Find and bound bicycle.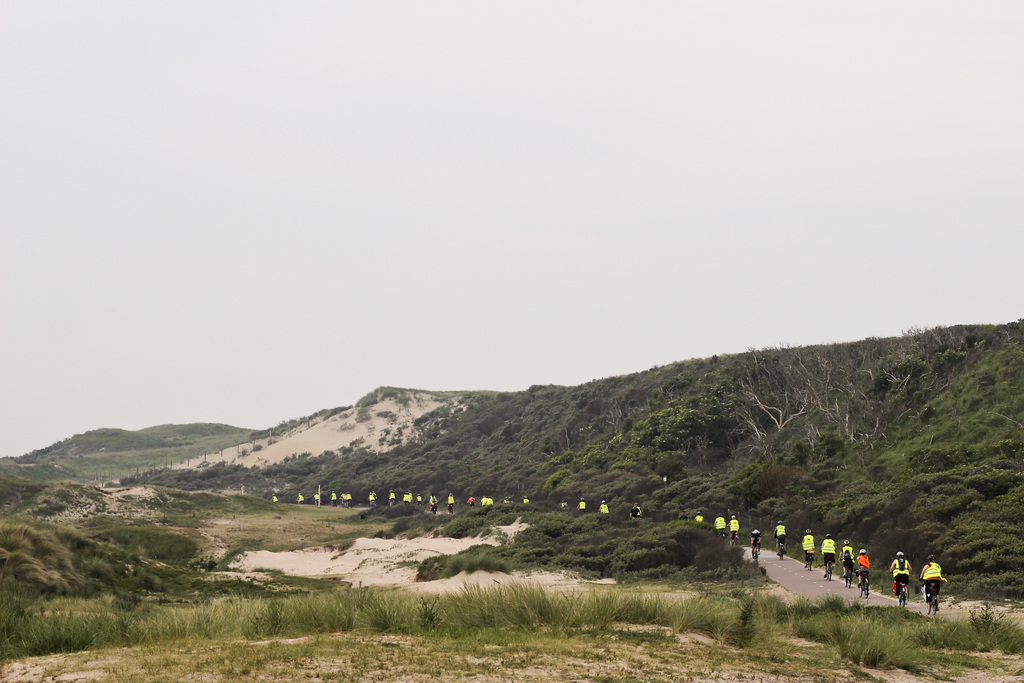
Bound: <bbox>890, 579, 902, 607</bbox>.
